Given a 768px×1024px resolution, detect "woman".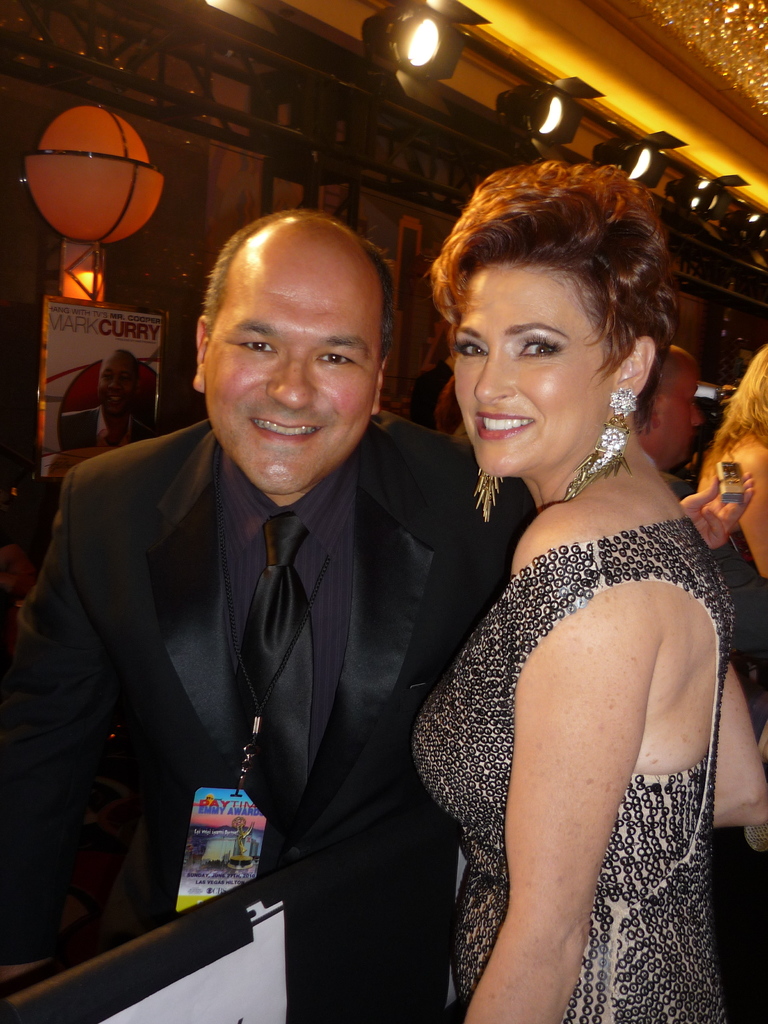
Rect(357, 96, 738, 1023).
